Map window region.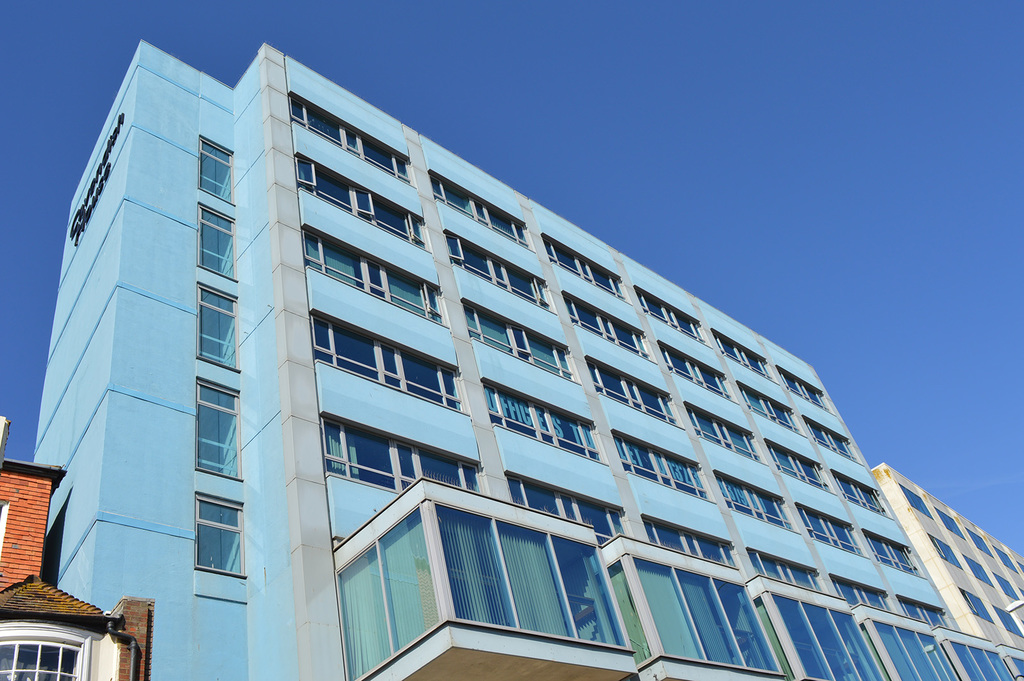
Mapped to box=[313, 309, 467, 417].
